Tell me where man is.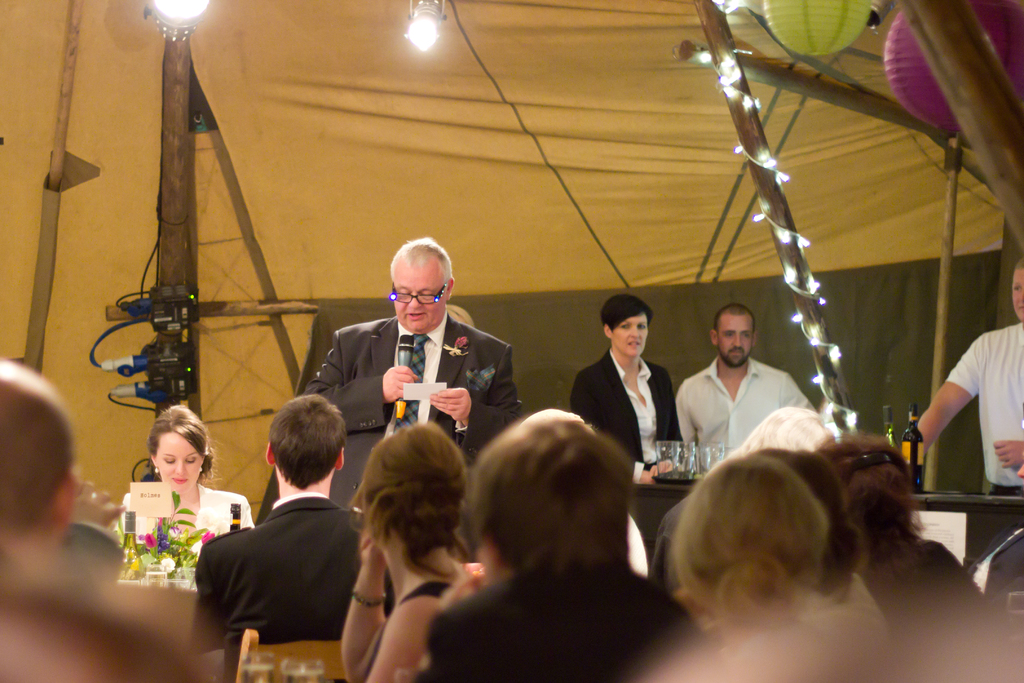
man is at 0,357,220,682.
